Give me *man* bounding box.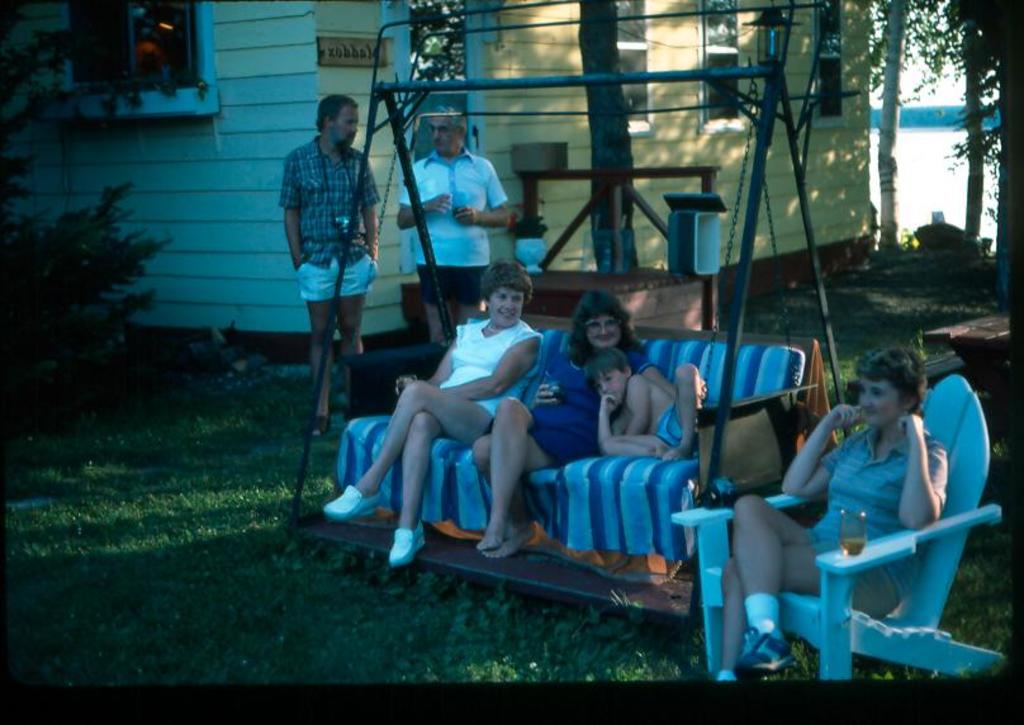
271/82/385/431.
